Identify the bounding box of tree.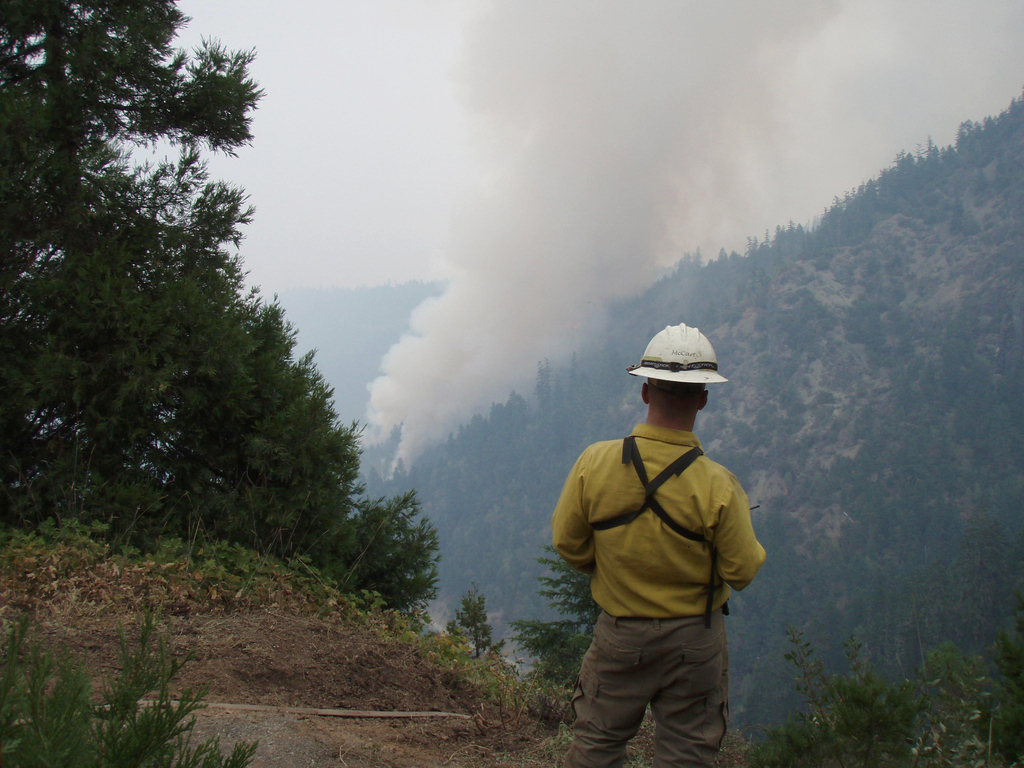
BBox(511, 545, 607, 692).
